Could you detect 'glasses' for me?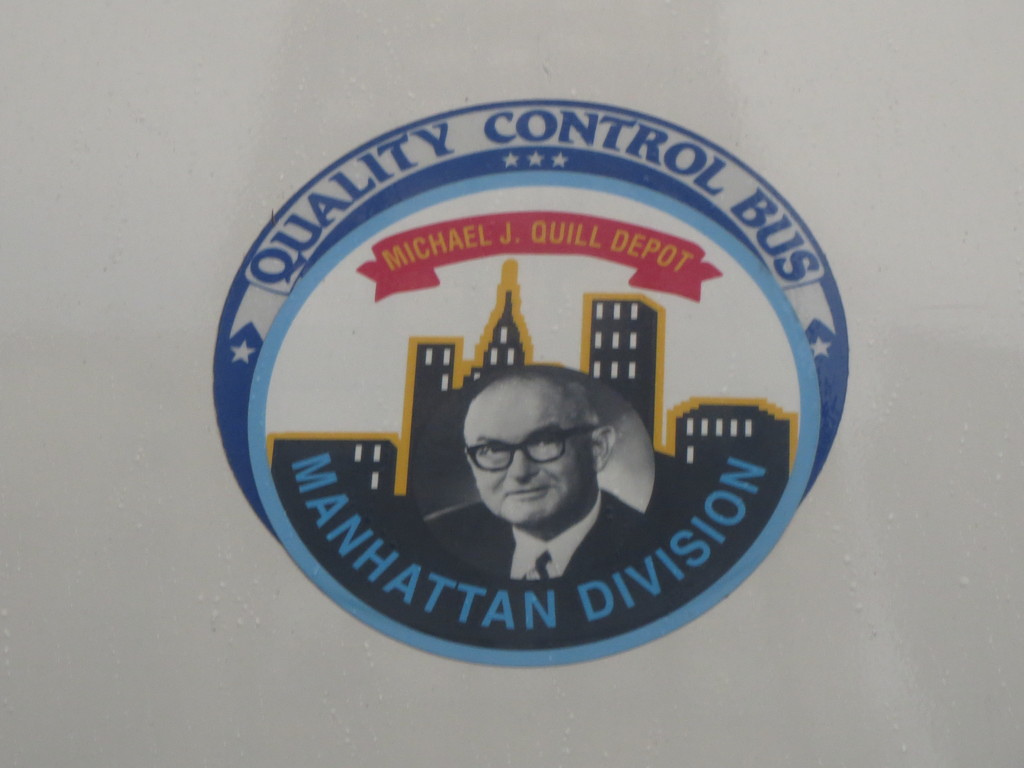
Detection result: {"left": 463, "top": 424, "right": 602, "bottom": 477}.
